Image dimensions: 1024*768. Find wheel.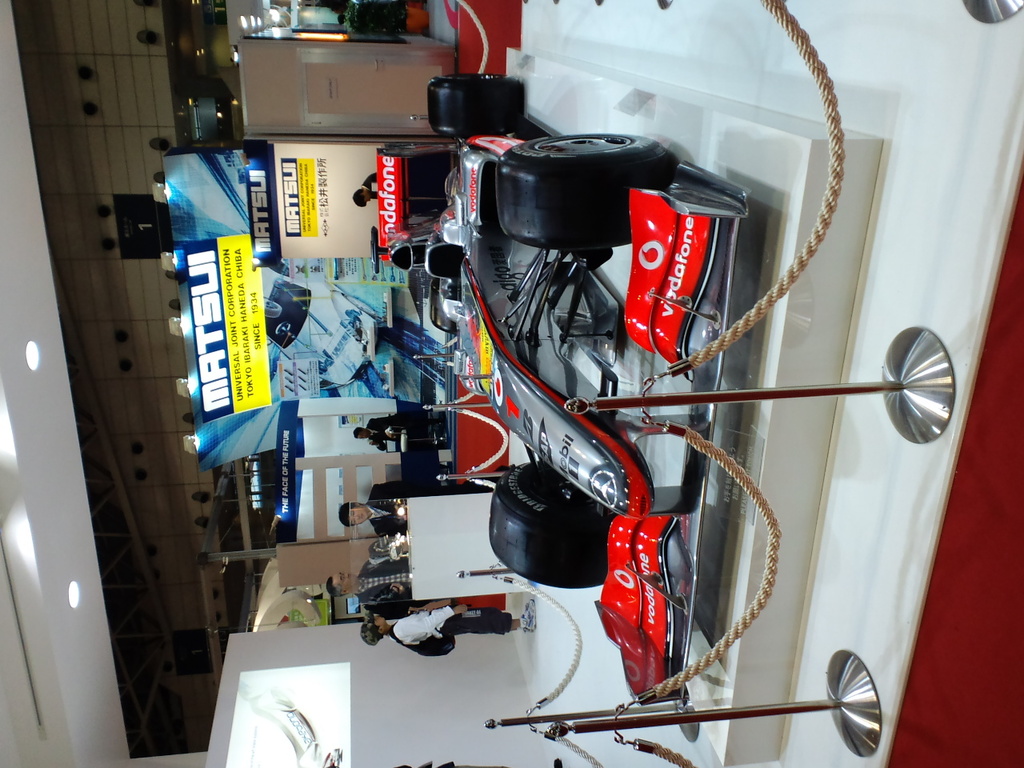
crop(427, 78, 526, 144).
